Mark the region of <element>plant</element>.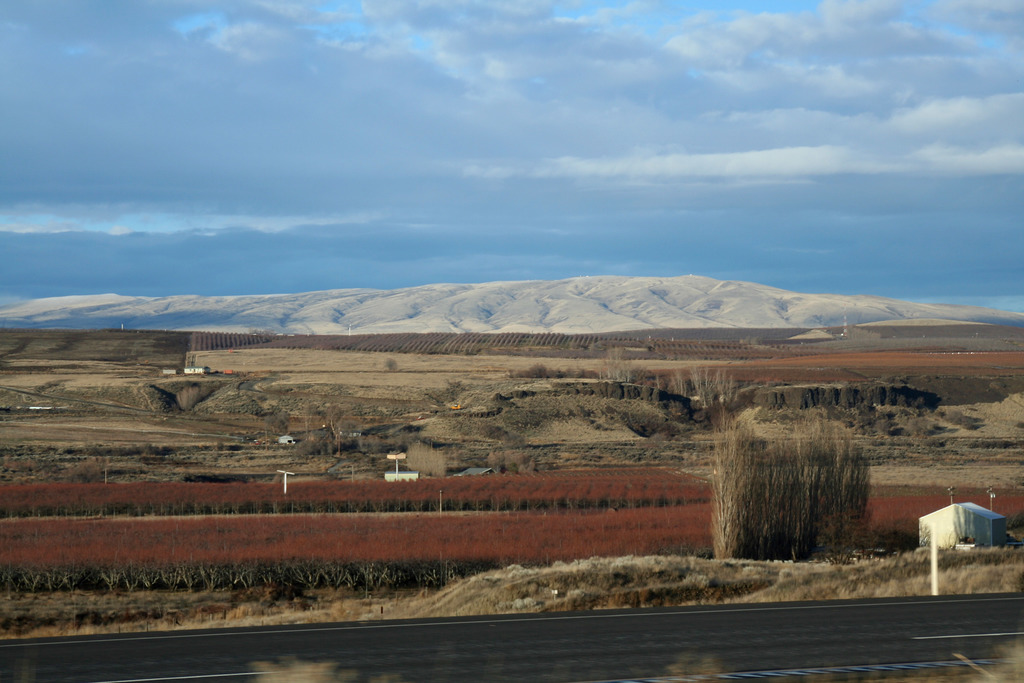
Region: box(723, 411, 885, 566).
